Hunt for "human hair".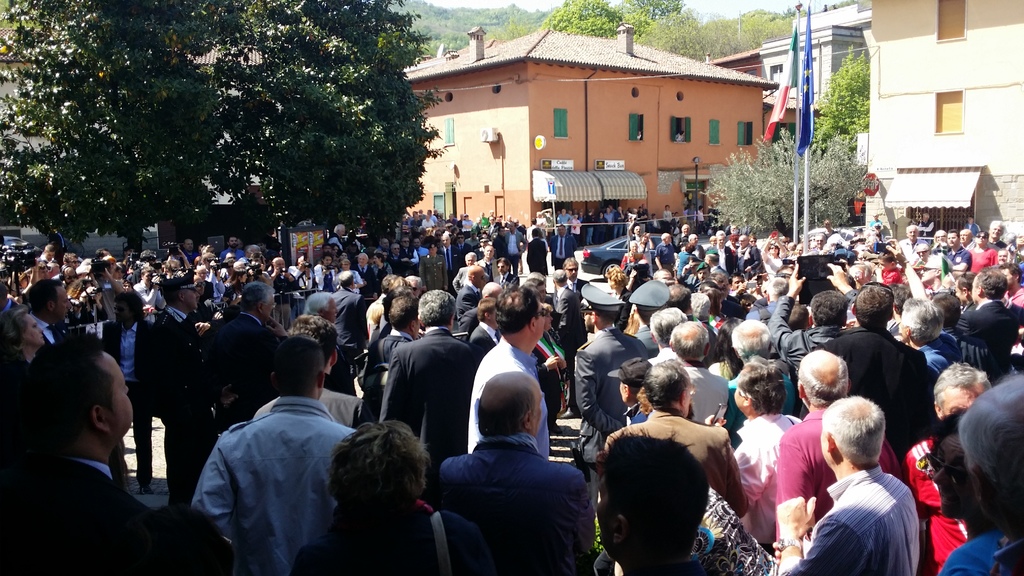
Hunted down at region(491, 293, 541, 338).
